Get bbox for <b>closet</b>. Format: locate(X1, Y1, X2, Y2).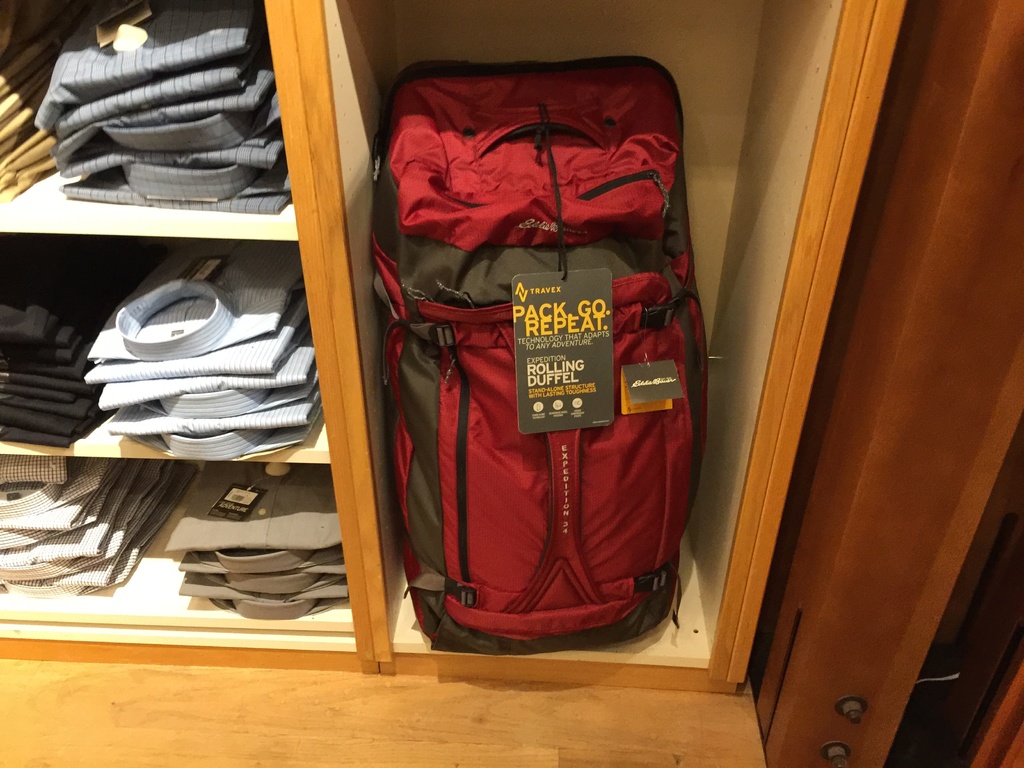
locate(0, 0, 909, 696).
